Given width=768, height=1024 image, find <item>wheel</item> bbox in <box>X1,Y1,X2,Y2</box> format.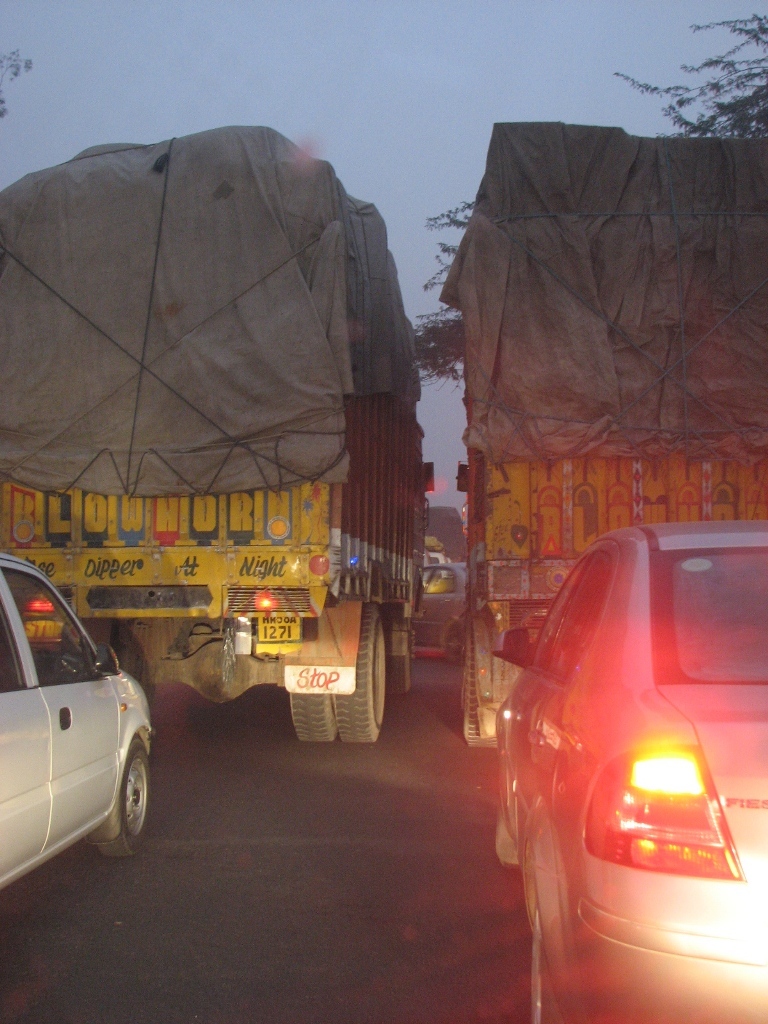
<box>494,780,521,863</box>.
